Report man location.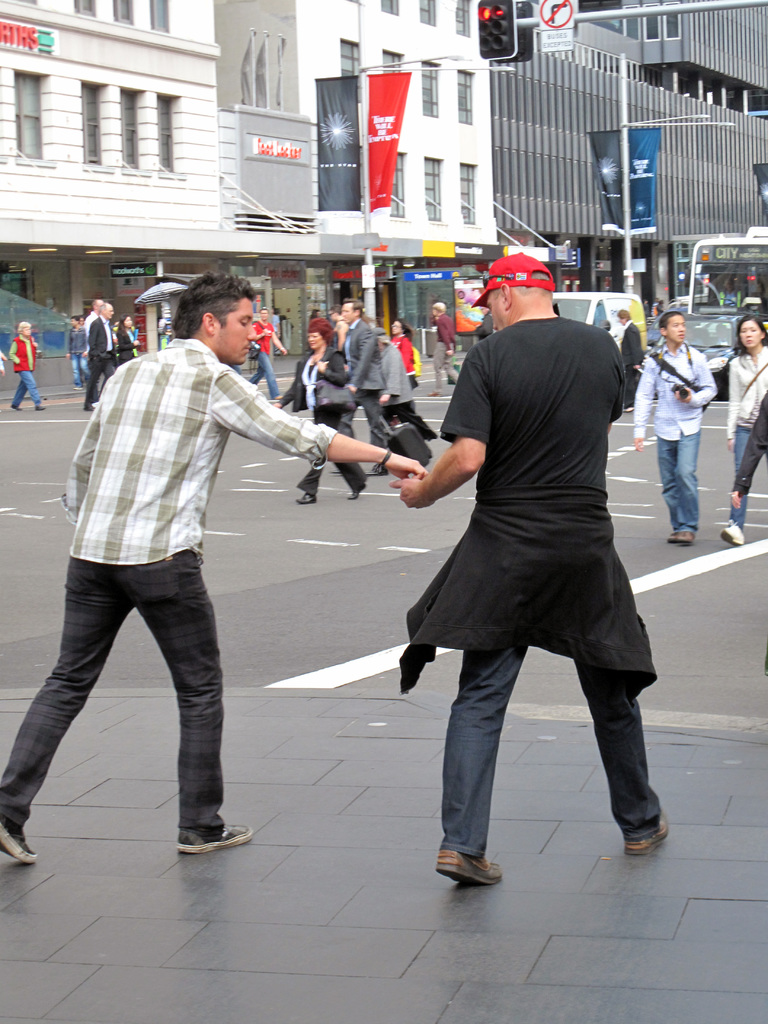
Report: locate(338, 301, 388, 475).
